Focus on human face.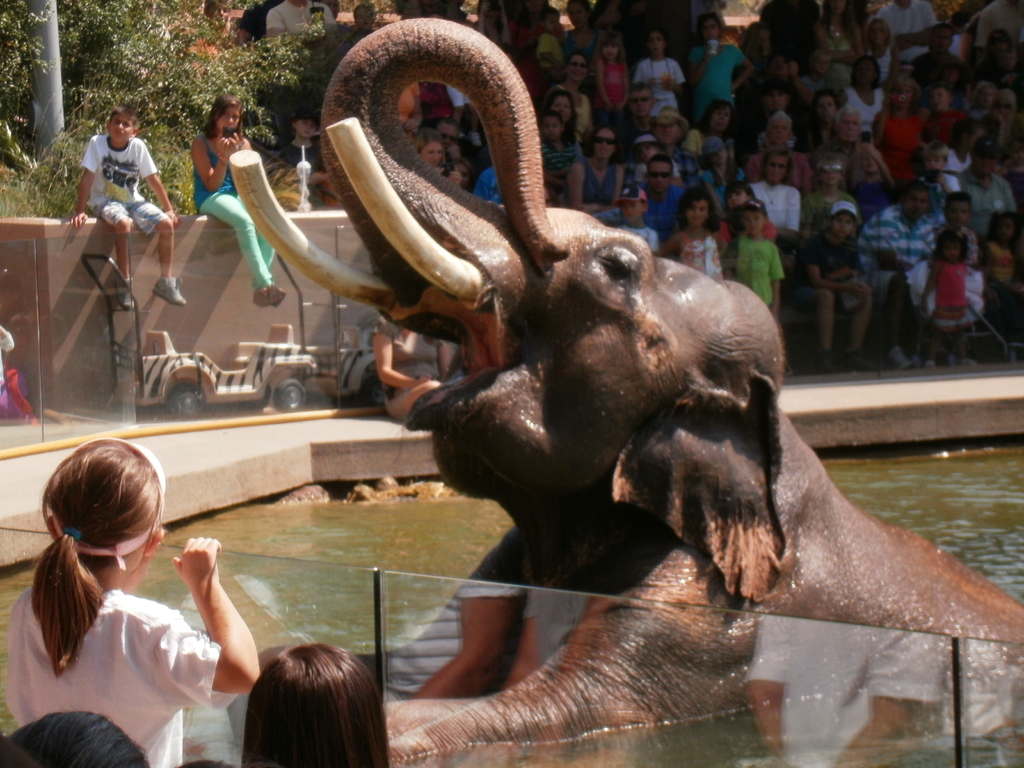
Focused at 634,141,649,161.
